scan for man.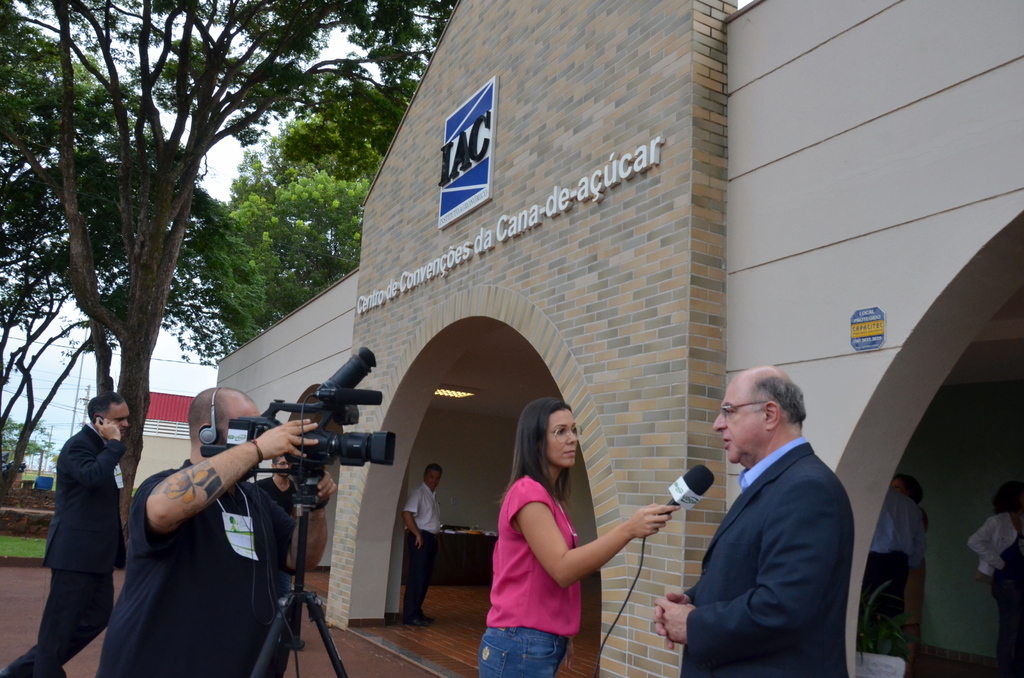
Scan result: {"left": 402, "top": 460, "right": 441, "bottom": 625}.
